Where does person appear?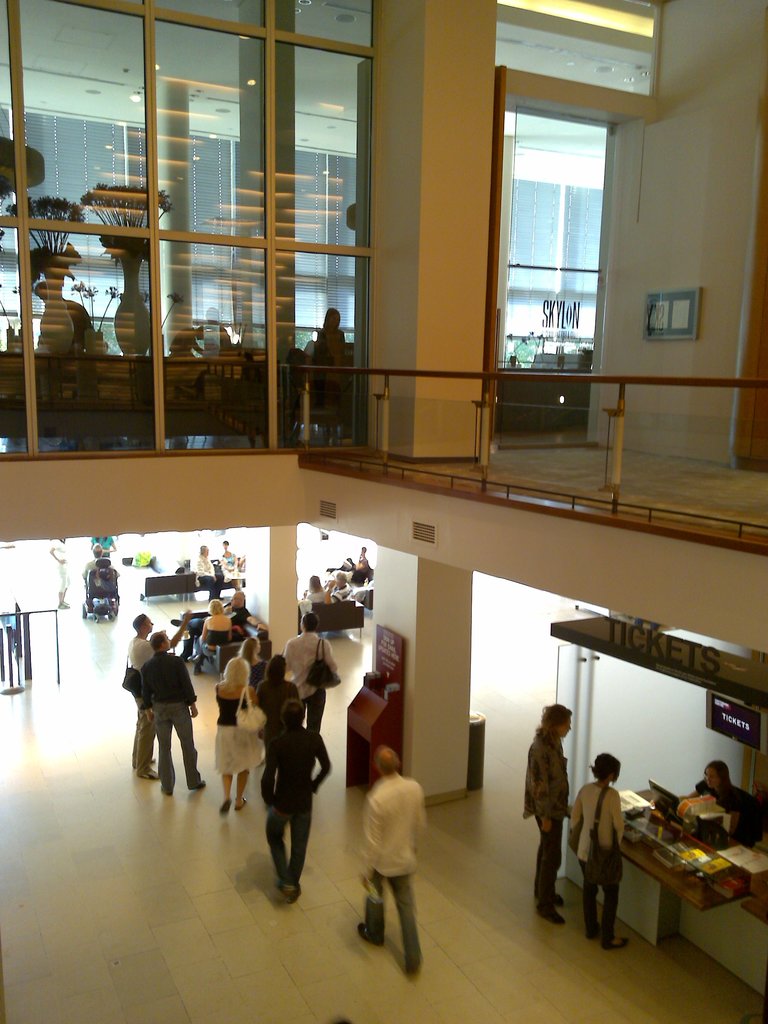
Appears at bbox=[131, 610, 174, 776].
